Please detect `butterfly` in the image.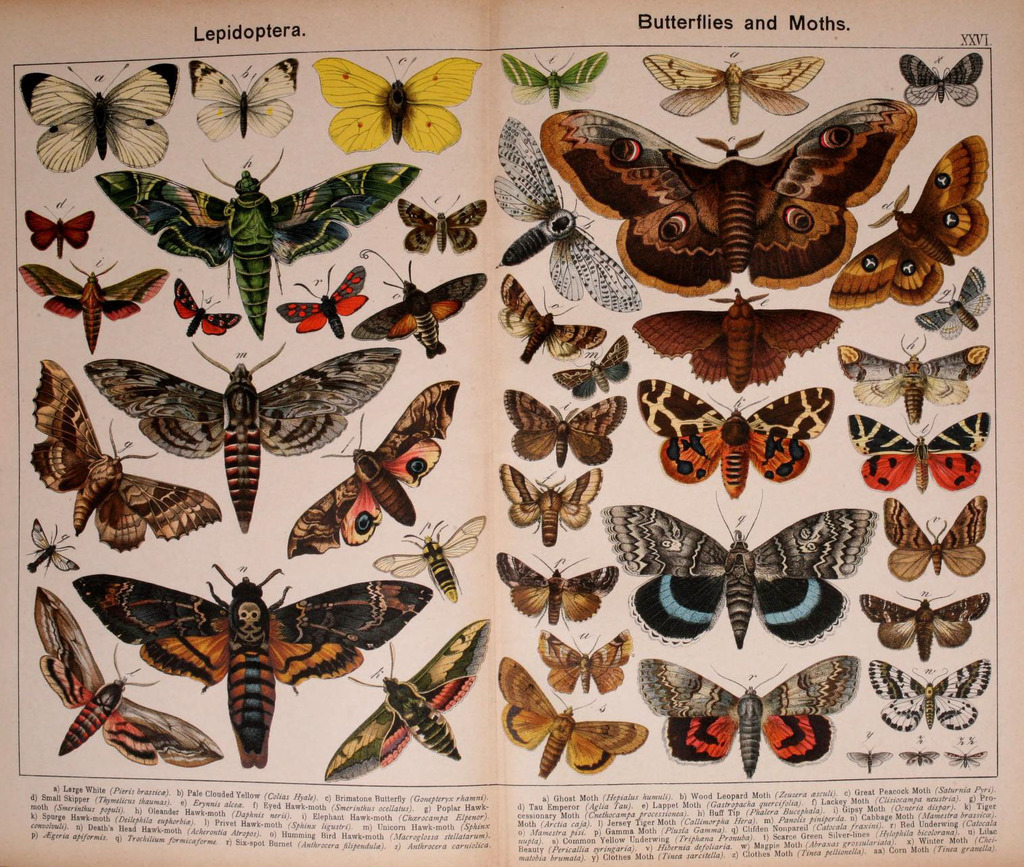
select_region(21, 64, 180, 175).
